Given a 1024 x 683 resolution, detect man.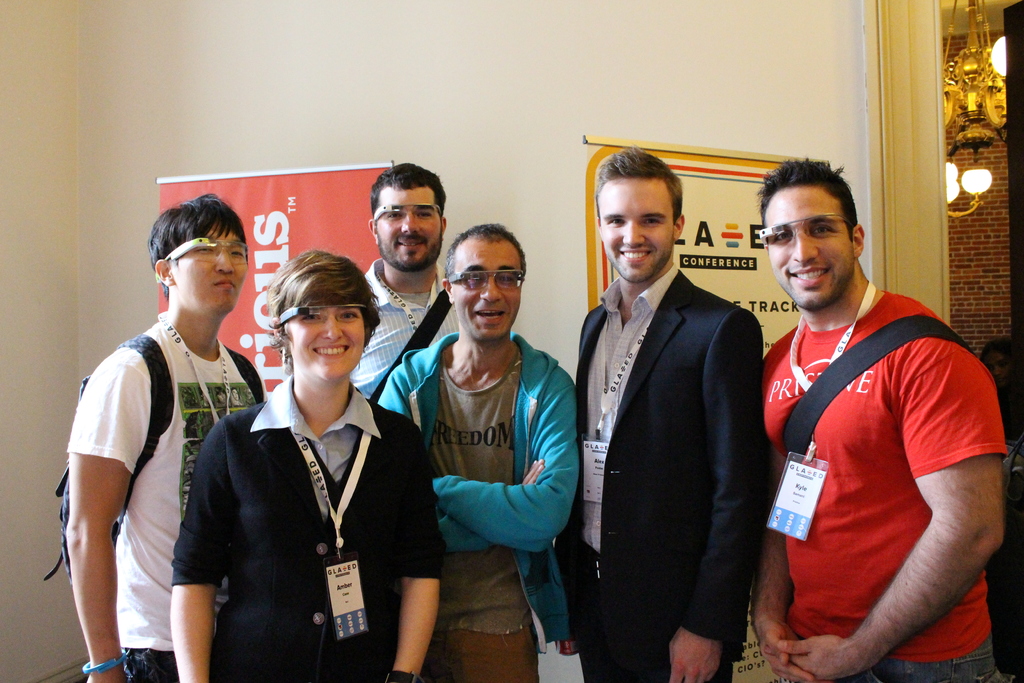
[x1=744, y1=163, x2=1002, y2=675].
